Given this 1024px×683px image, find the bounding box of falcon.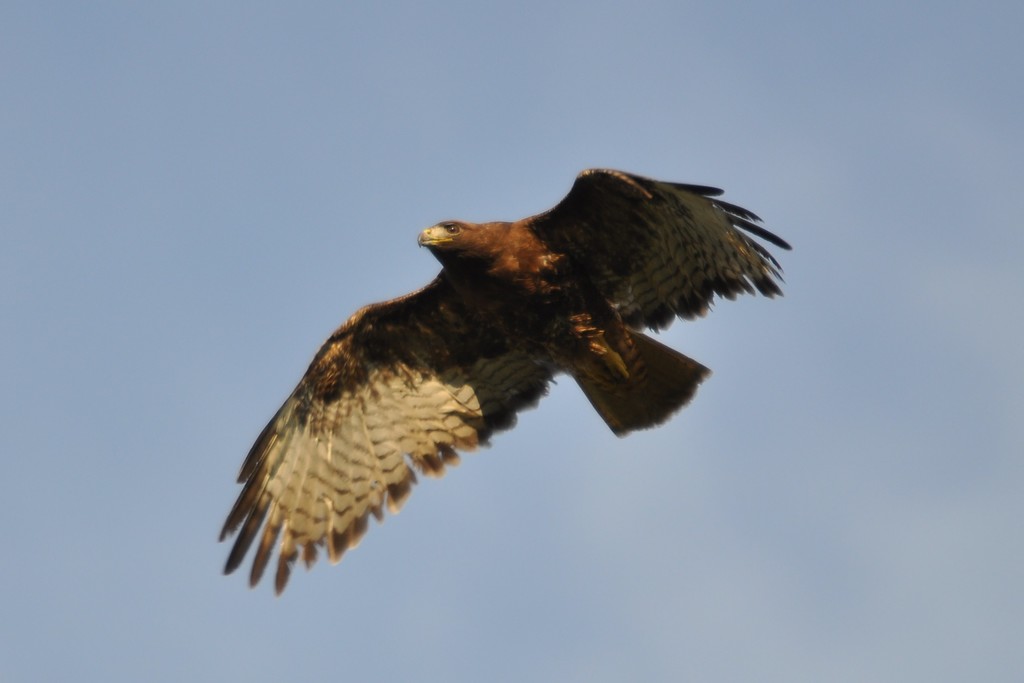
left=218, top=162, right=792, bottom=600.
